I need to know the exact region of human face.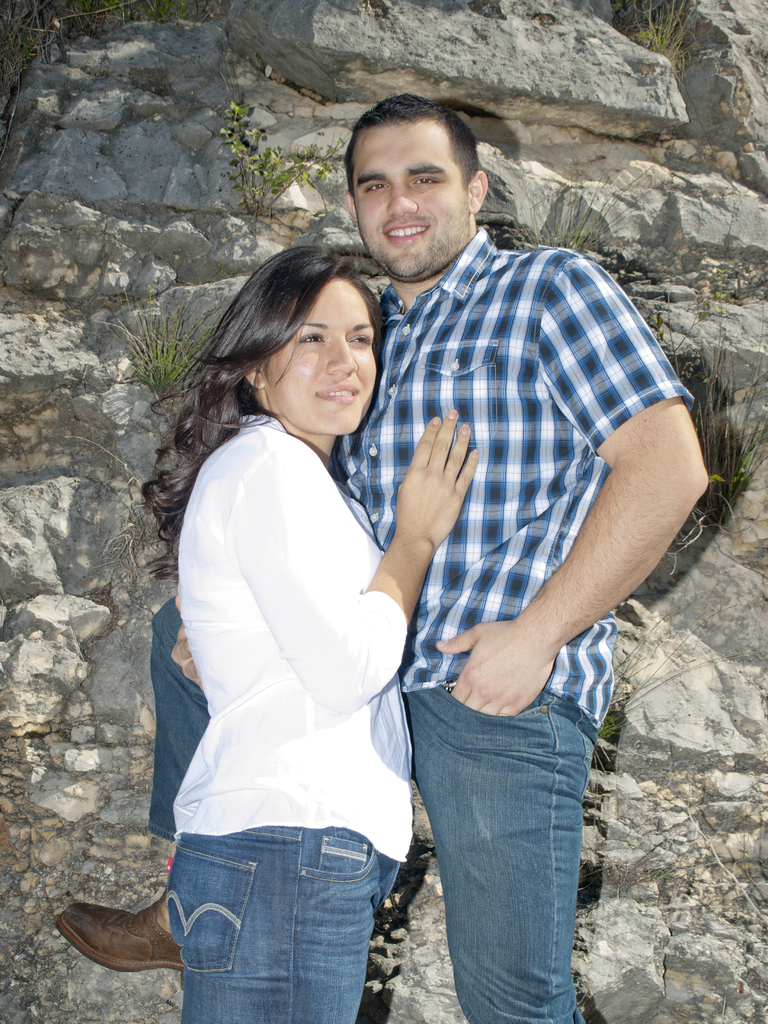
Region: select_region(260, 271, 384, 428).
